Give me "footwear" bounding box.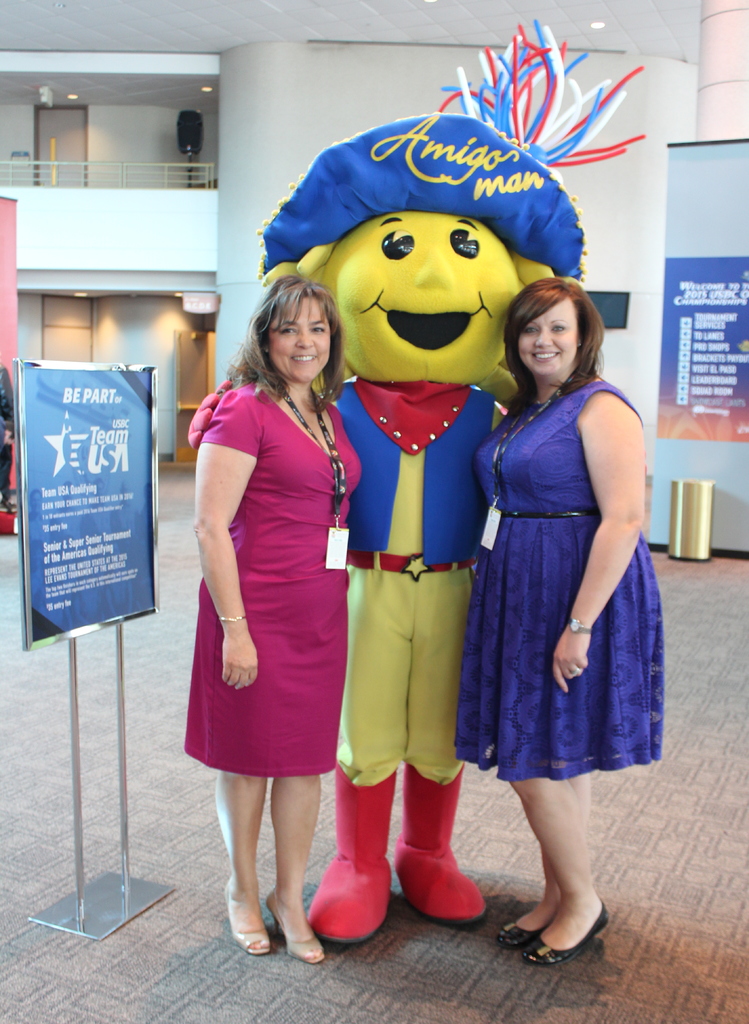
305,851,398,942.
